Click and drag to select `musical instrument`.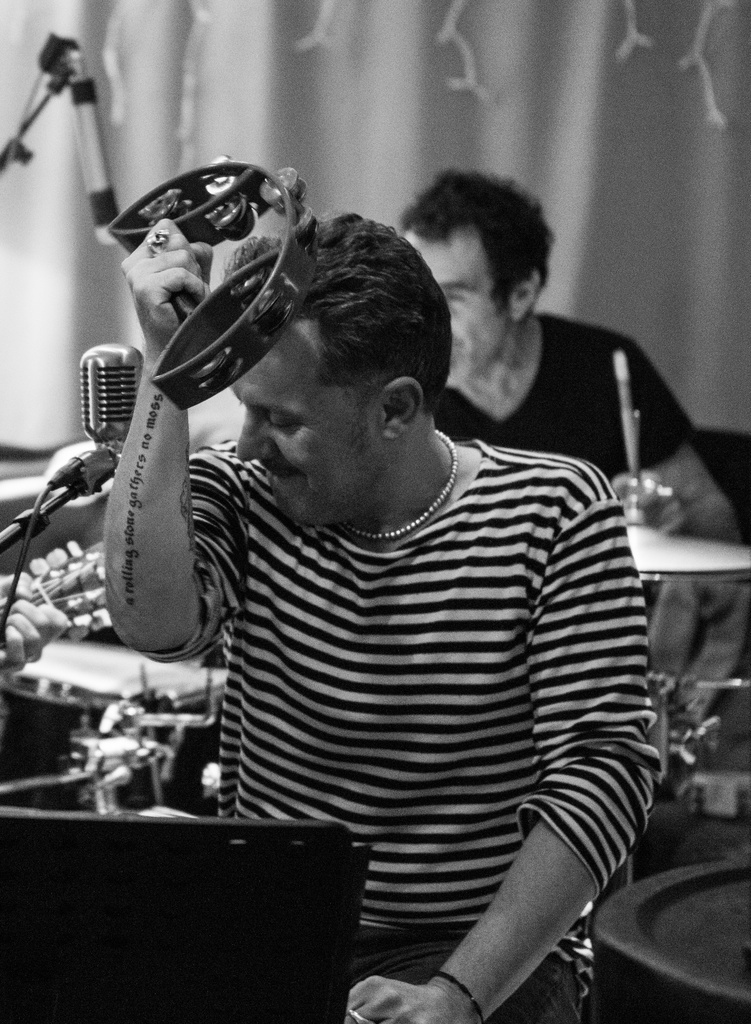
Selection: bbox=(88, 138, 360, 403).
